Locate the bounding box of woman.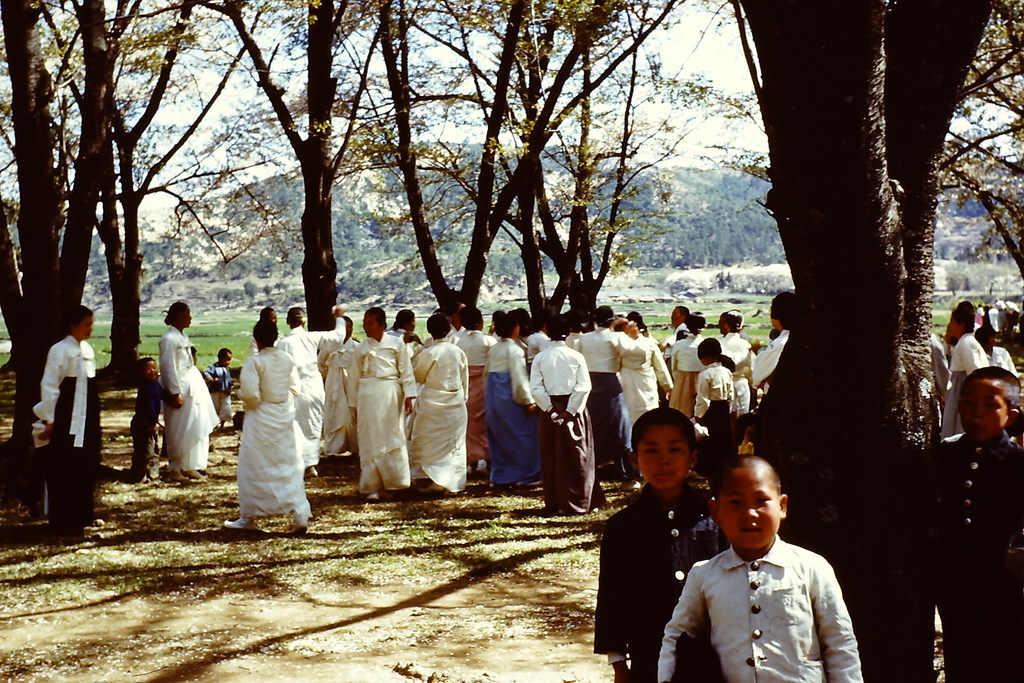
Bounding box: crop(578, 299, 639, 464).
